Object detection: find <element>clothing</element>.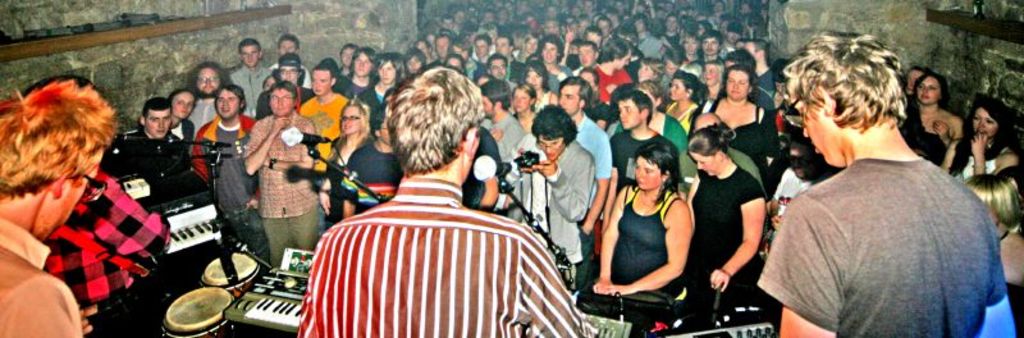
[324, 149, 404, 224].
